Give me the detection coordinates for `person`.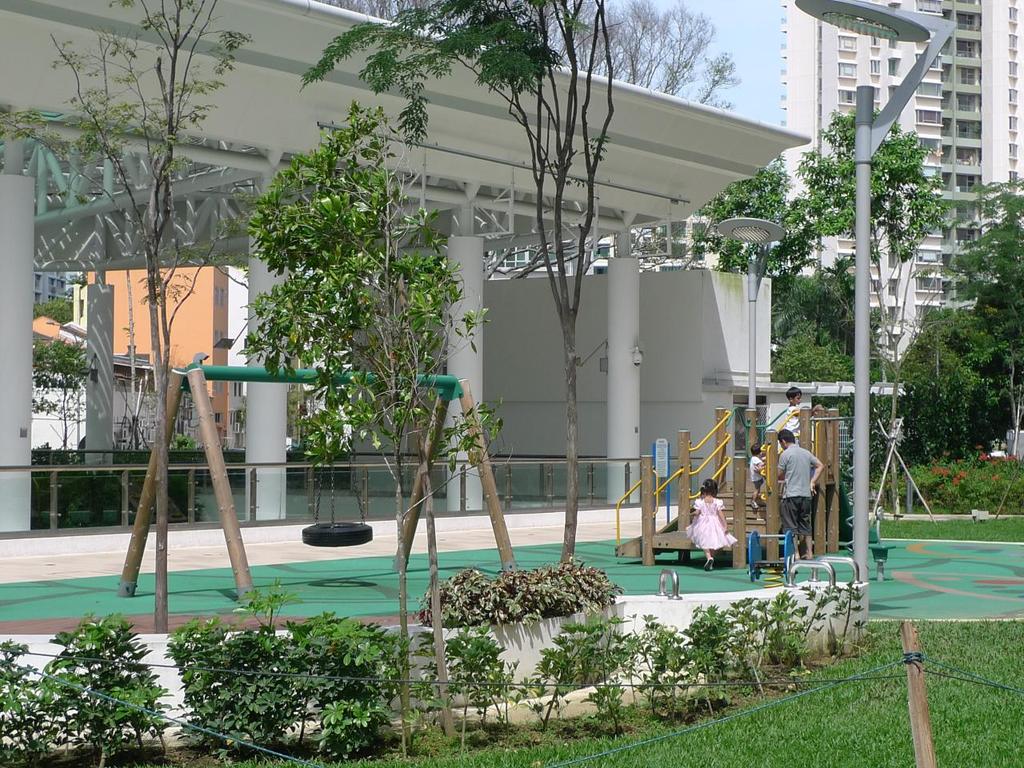
687:476:742:578.
